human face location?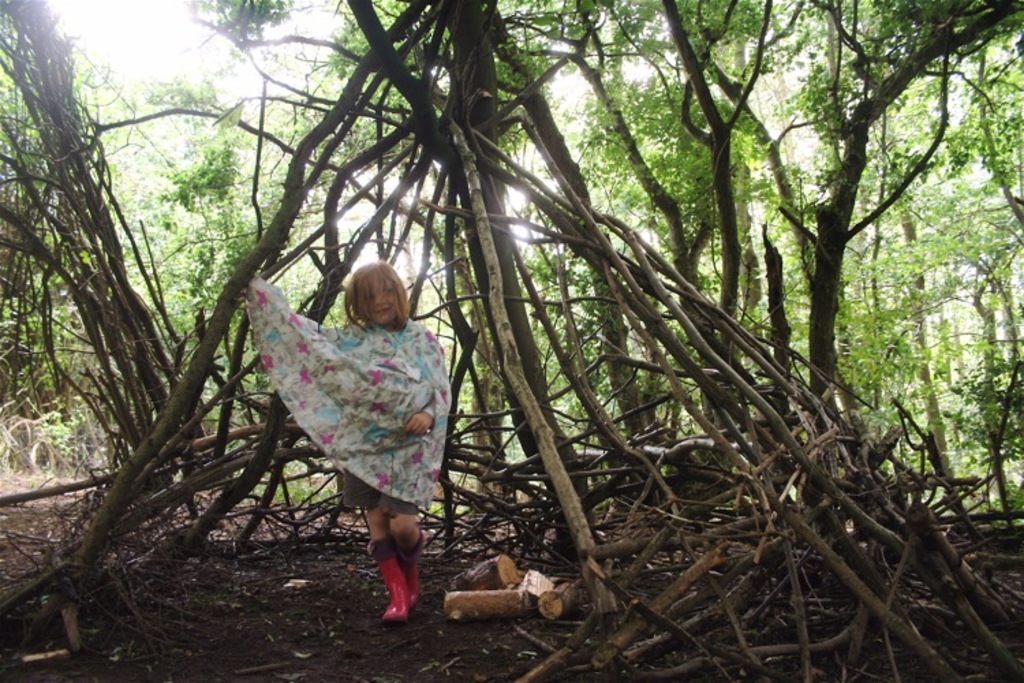
crop(360, 277, 401, 325)
